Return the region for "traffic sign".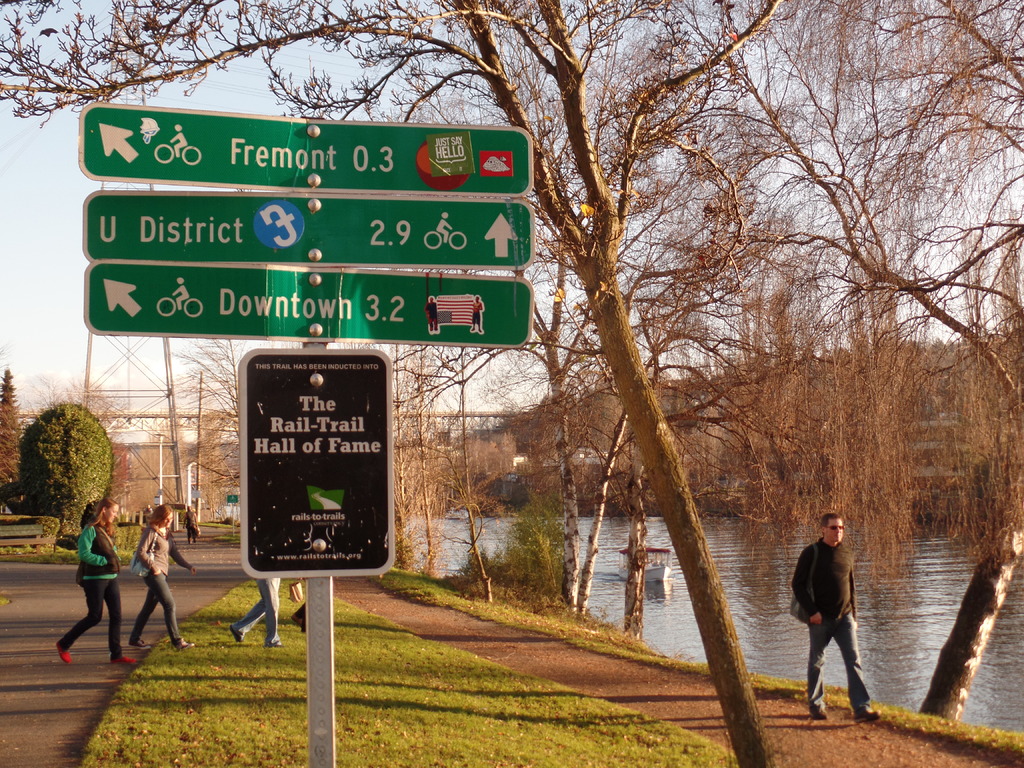
box=[79, 192, 535, 273].
